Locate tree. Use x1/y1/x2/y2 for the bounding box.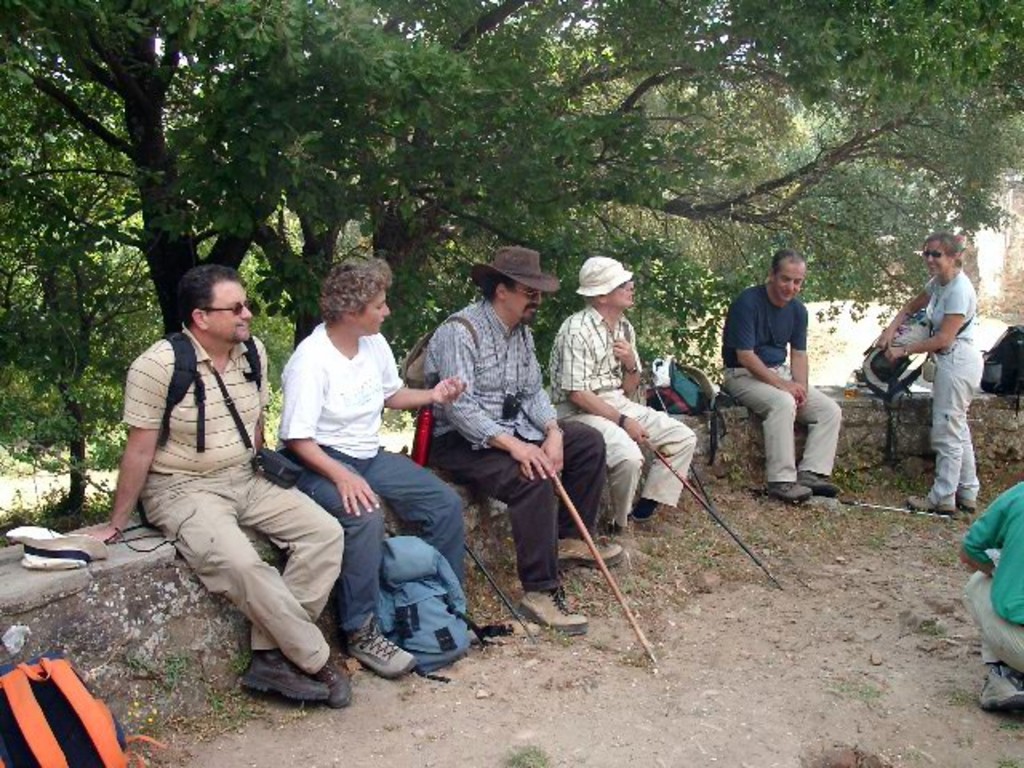
0/134/160/510.
